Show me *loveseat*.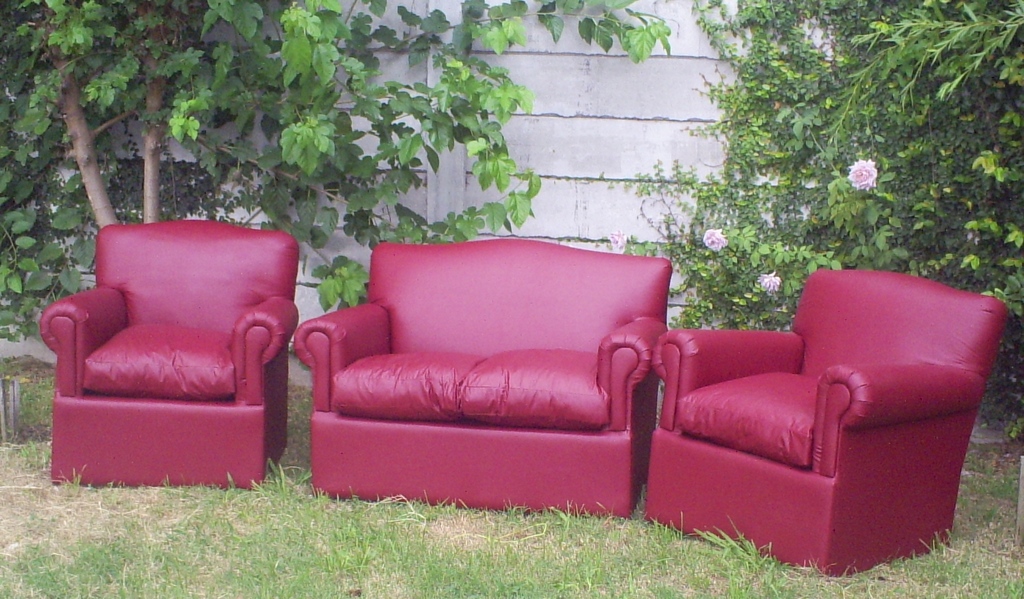
*loveseat* is here: <box>291,236,673,520</box>.
